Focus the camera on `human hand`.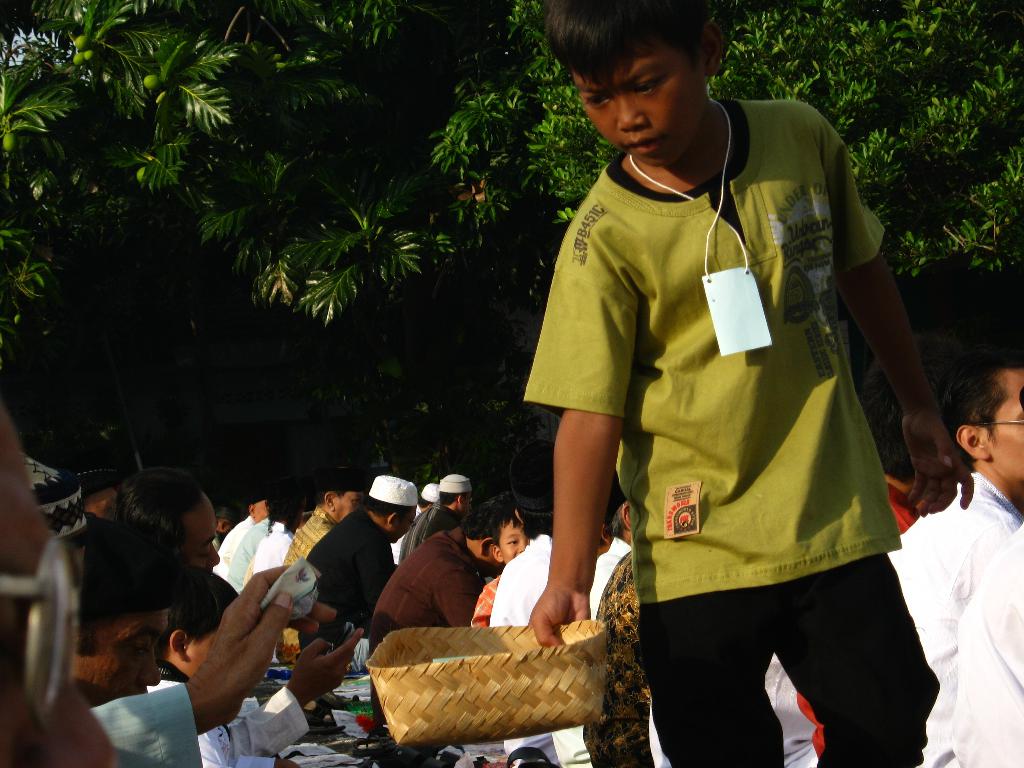
Focus region: <bbox>190, 561, 342, 730</bbox>.
